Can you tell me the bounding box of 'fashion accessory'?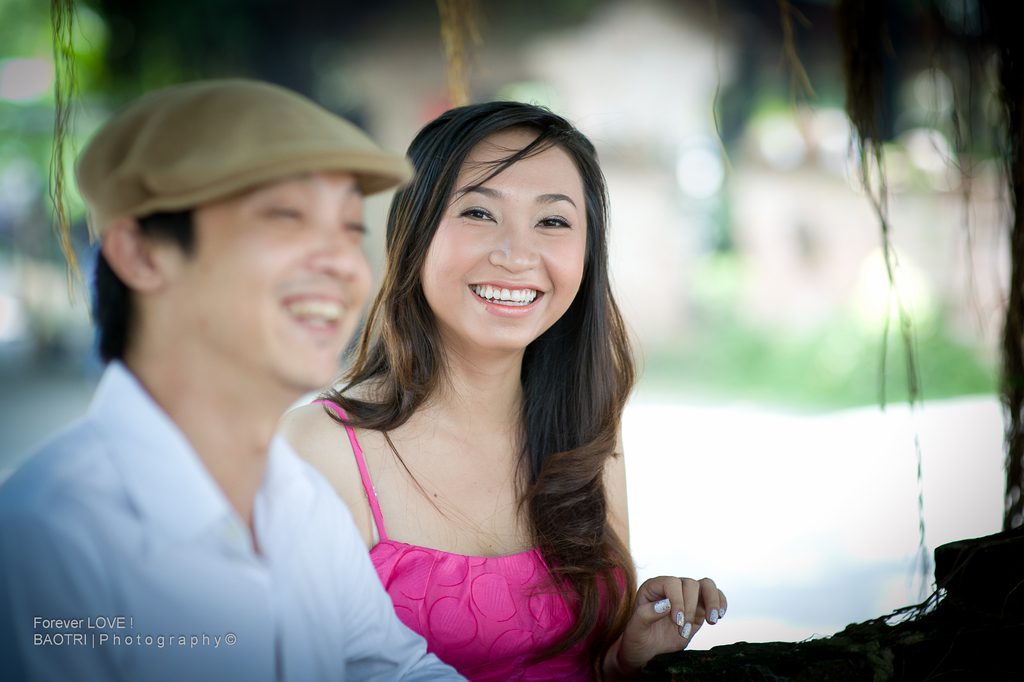
crop(719, 606, 725, 618).
